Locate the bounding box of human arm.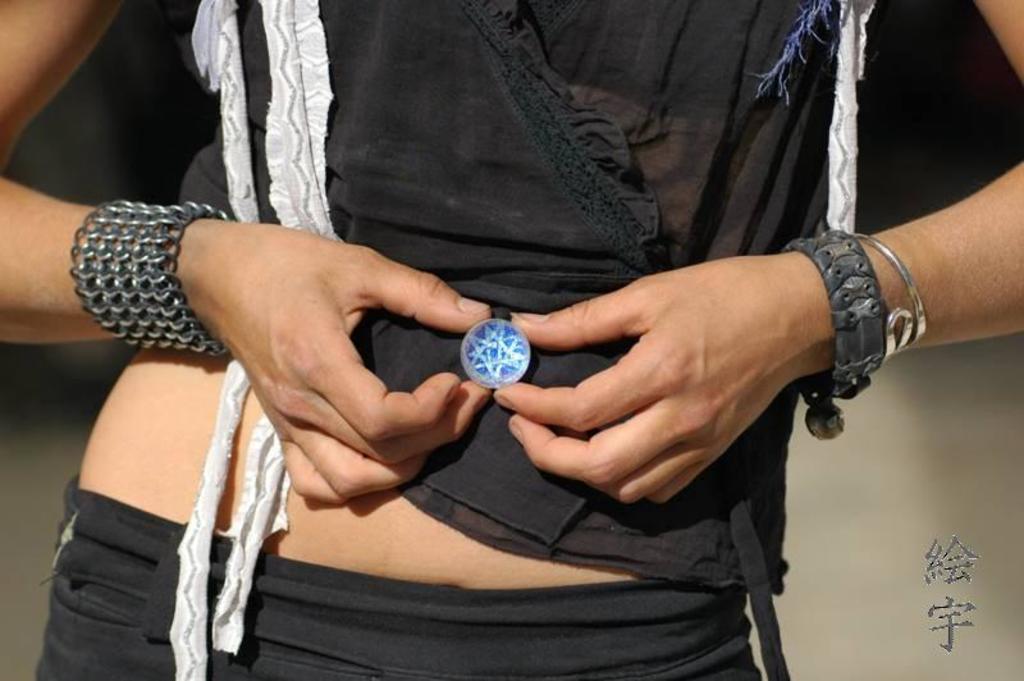
Bounding box: rect(0, 0, 488, 517).
